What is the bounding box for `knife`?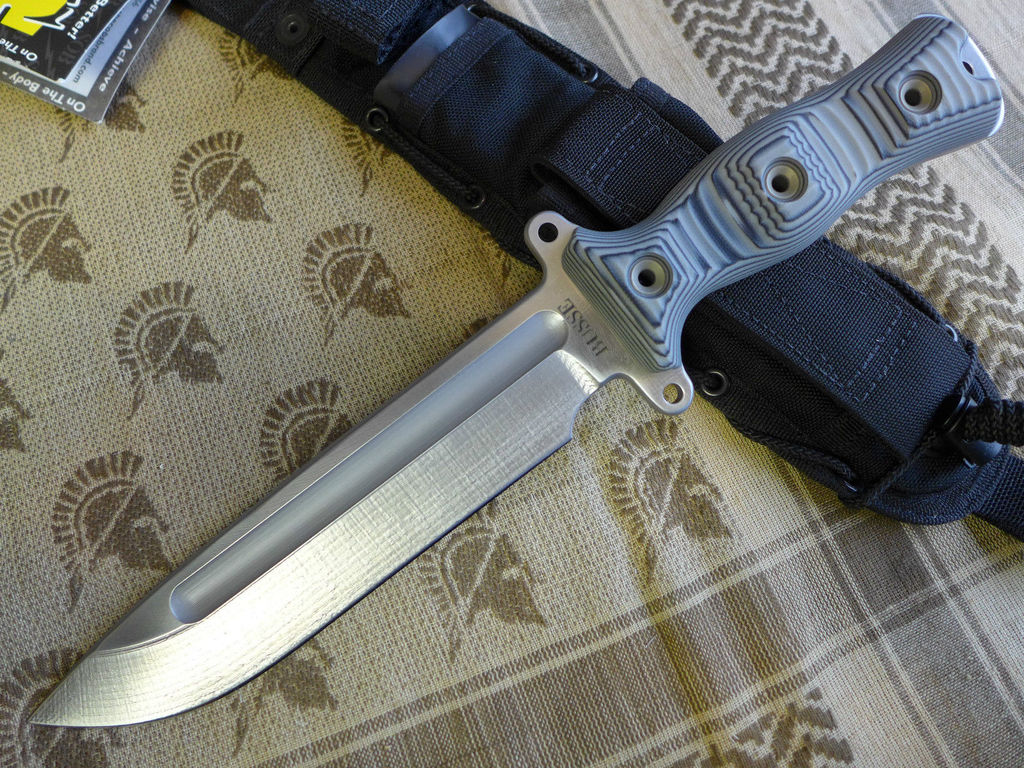
select_region(26, 12, 1006, 733).
